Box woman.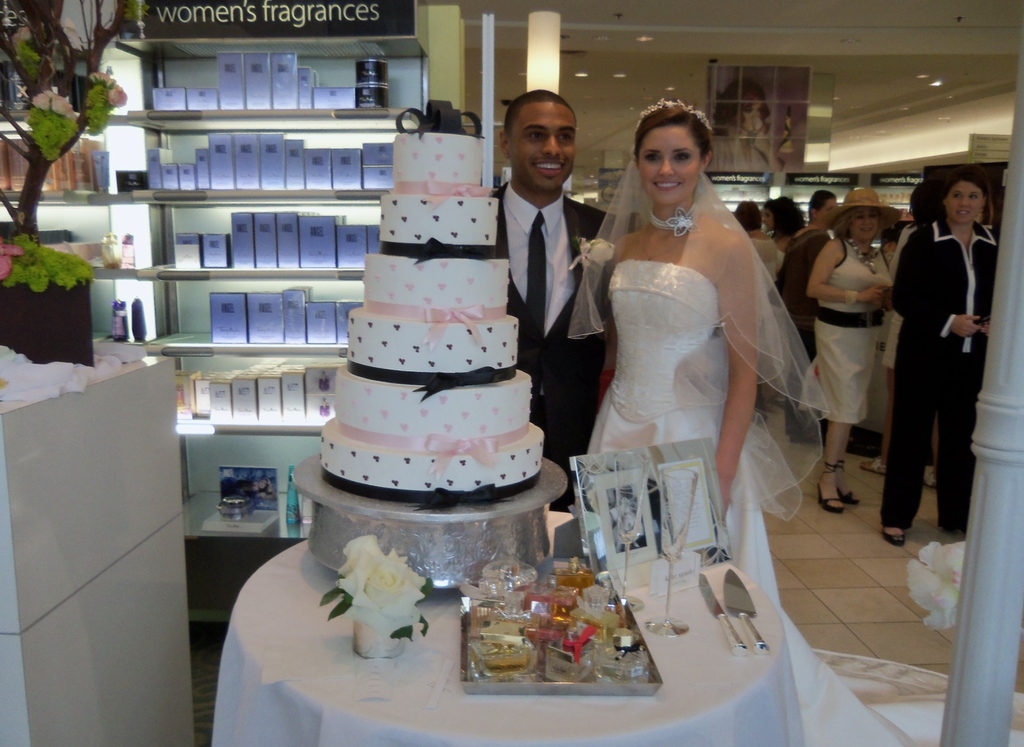
detection(754, 198, 808, 251).
